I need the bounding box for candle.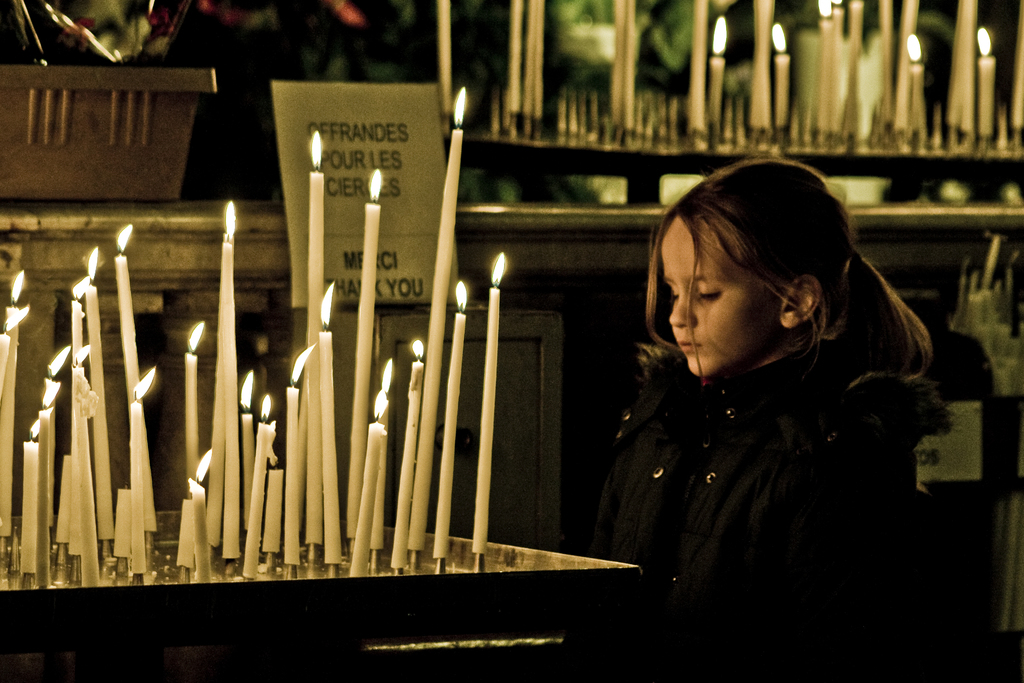
Here it is: pyautogui.locateOnScreen(613, 0, 623, 125).
